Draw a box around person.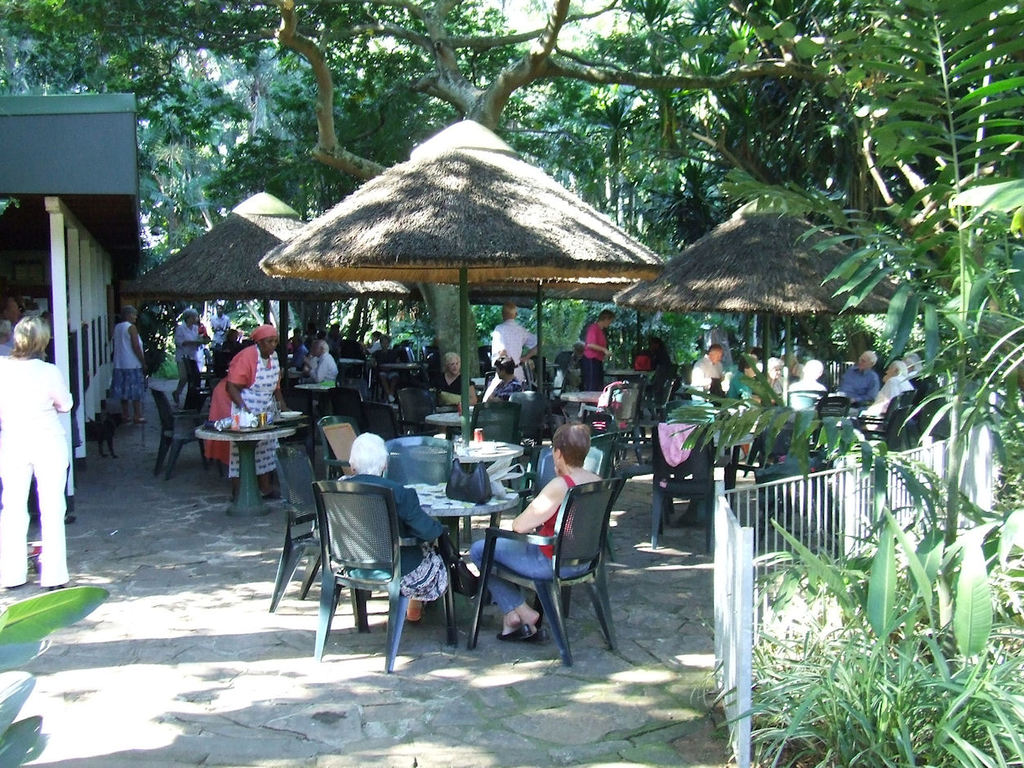
detection(307, 336, 332, 386).
